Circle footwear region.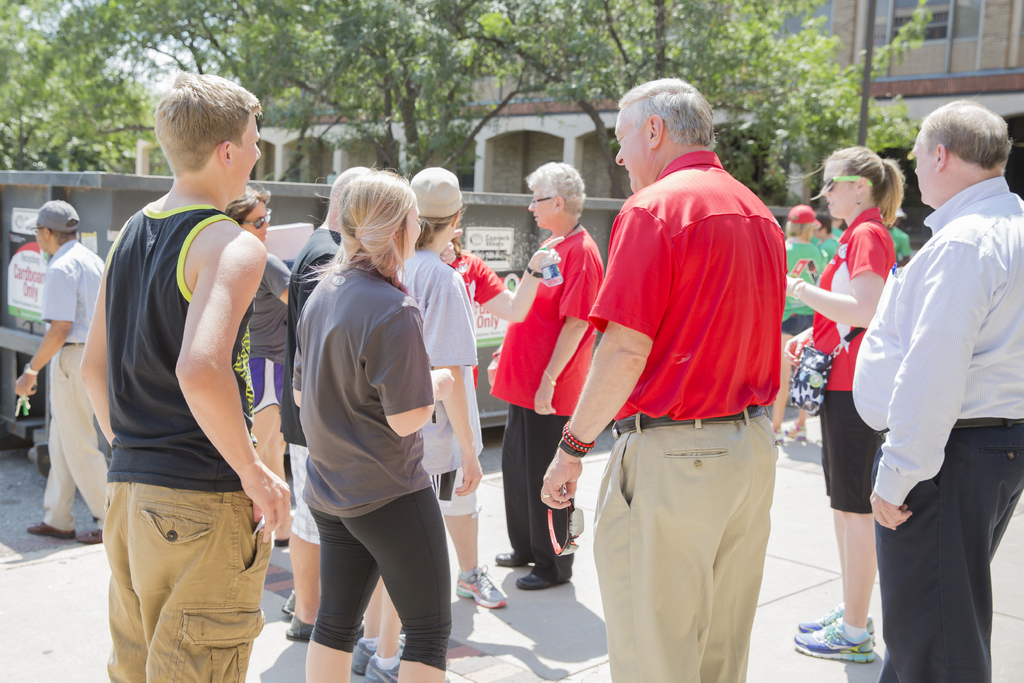
Region: [x1=515, y1=570, x2=562, y2=587].
